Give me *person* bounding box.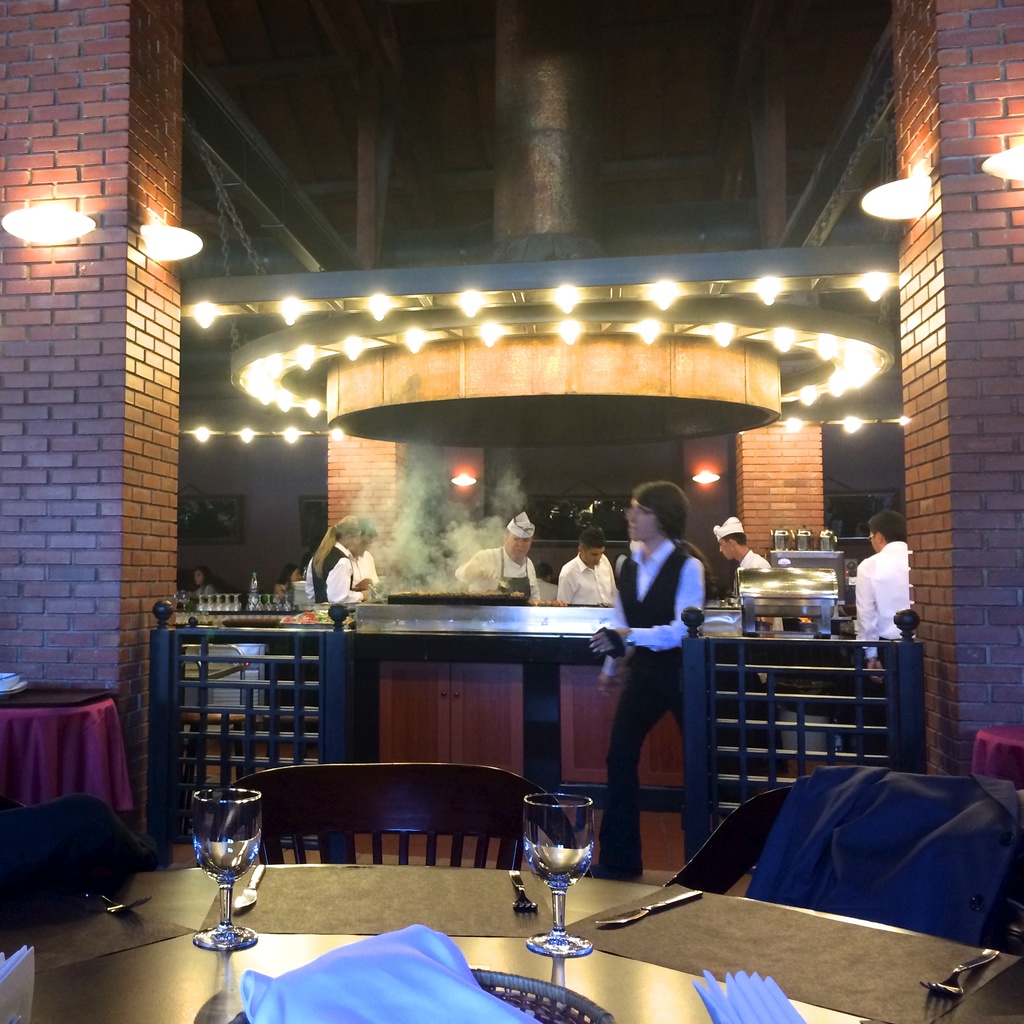
locate(557, 531, 614, 607).
